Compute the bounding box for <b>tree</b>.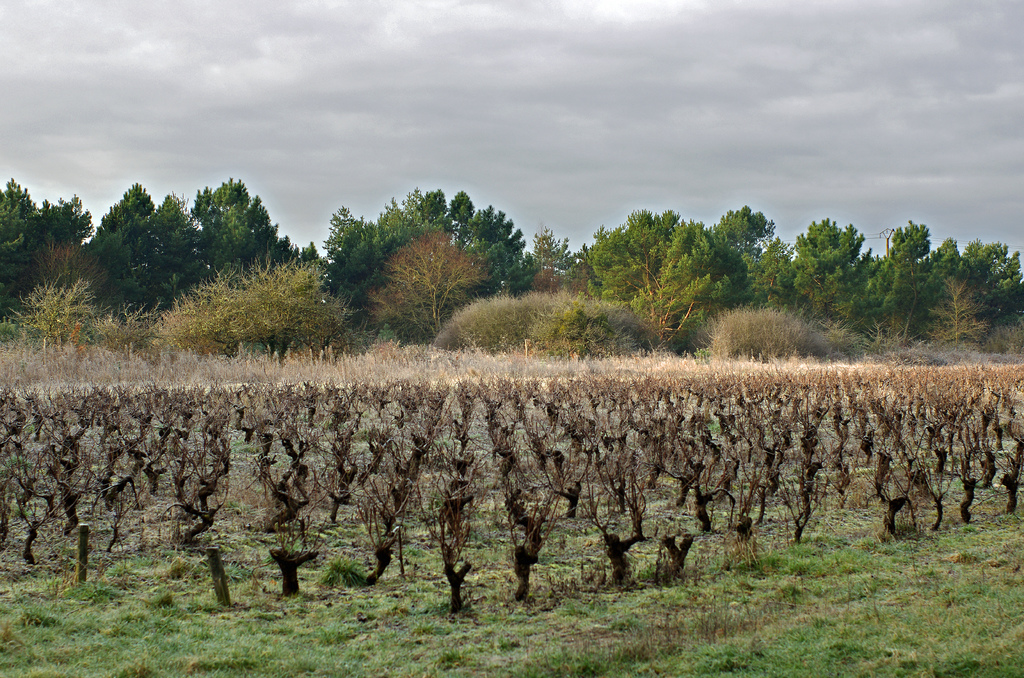
box=[374, 186, 429, 253].
